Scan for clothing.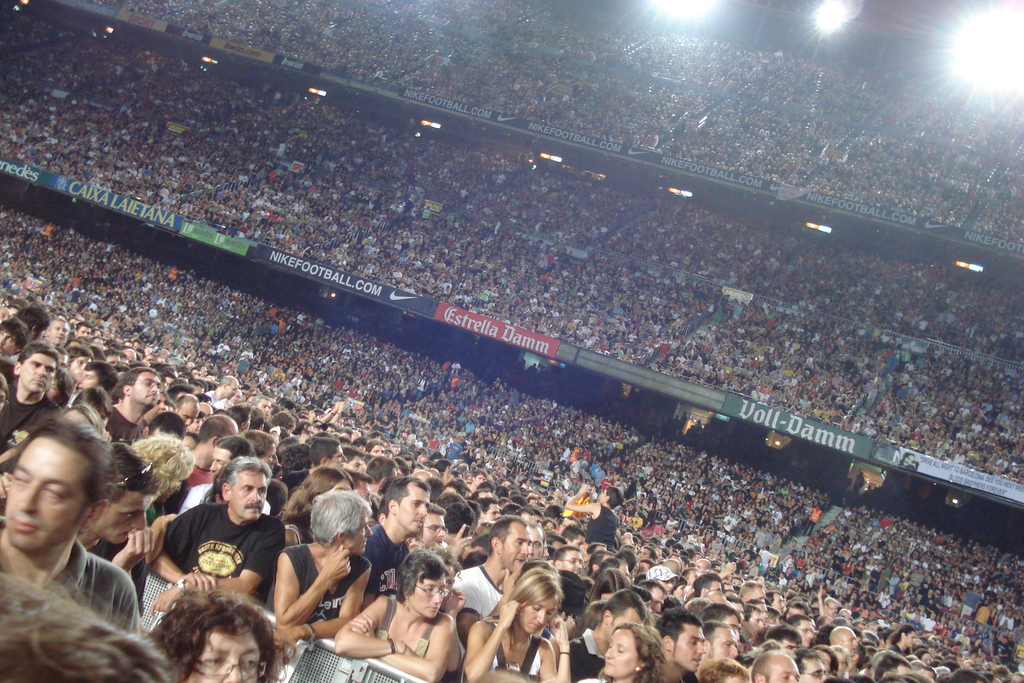
Scan result: detection(44, 533, 141, 650).
